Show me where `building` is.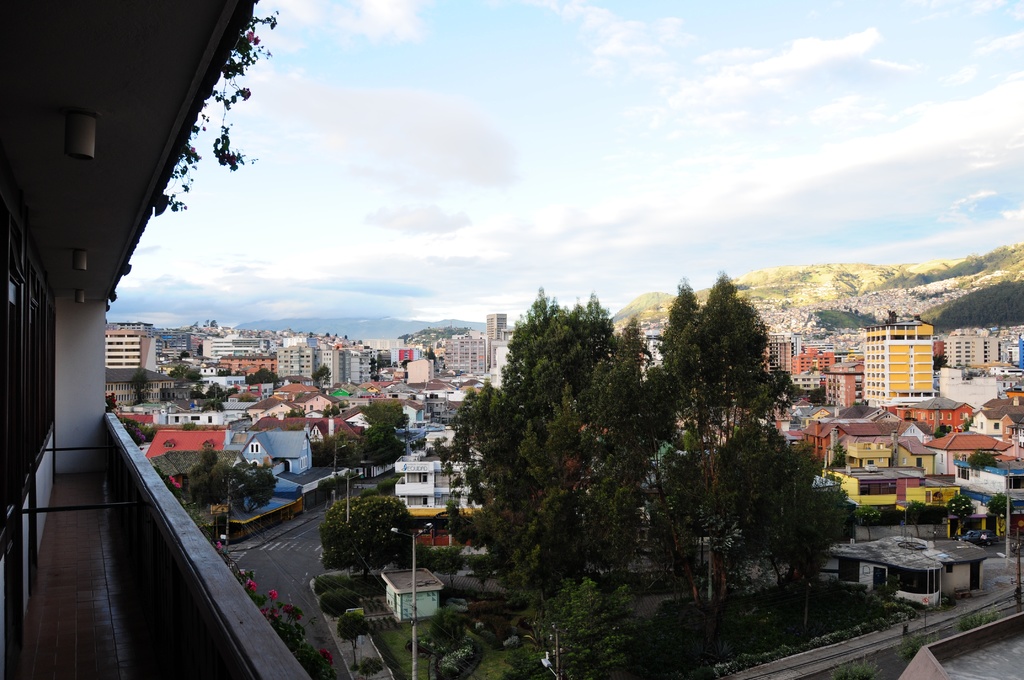
`building` is at region(381, 569, 444, 622).
